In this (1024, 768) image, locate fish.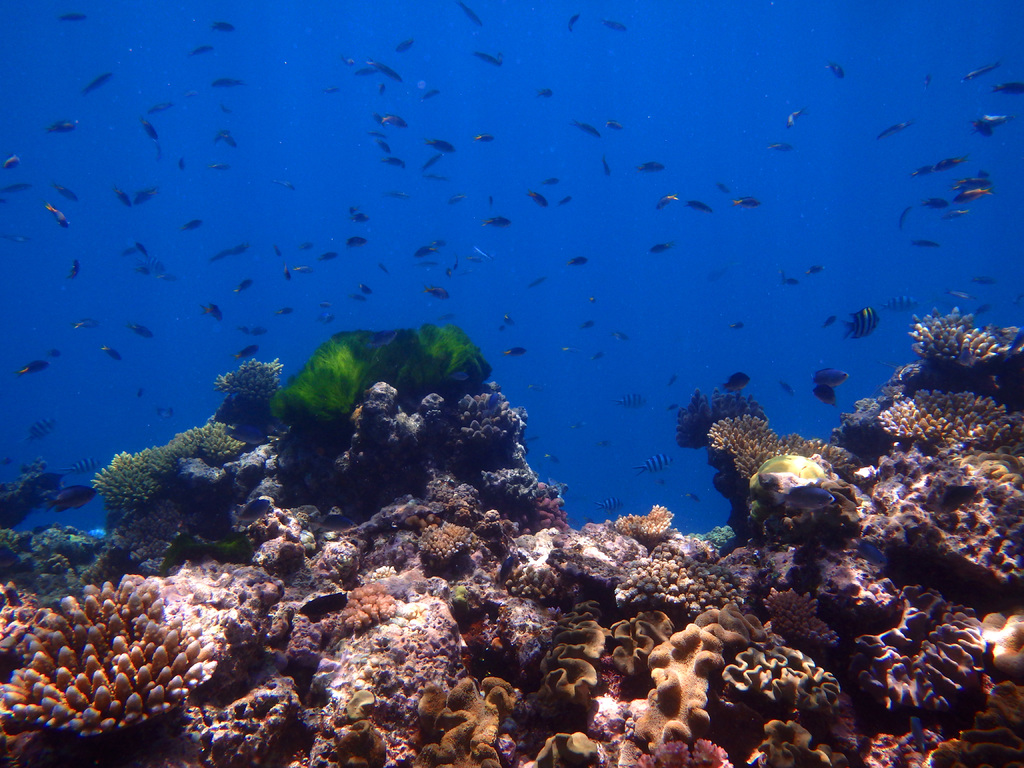
Bounding box: pyautogui.locateOnScreen(191, 46, 214, 58).
